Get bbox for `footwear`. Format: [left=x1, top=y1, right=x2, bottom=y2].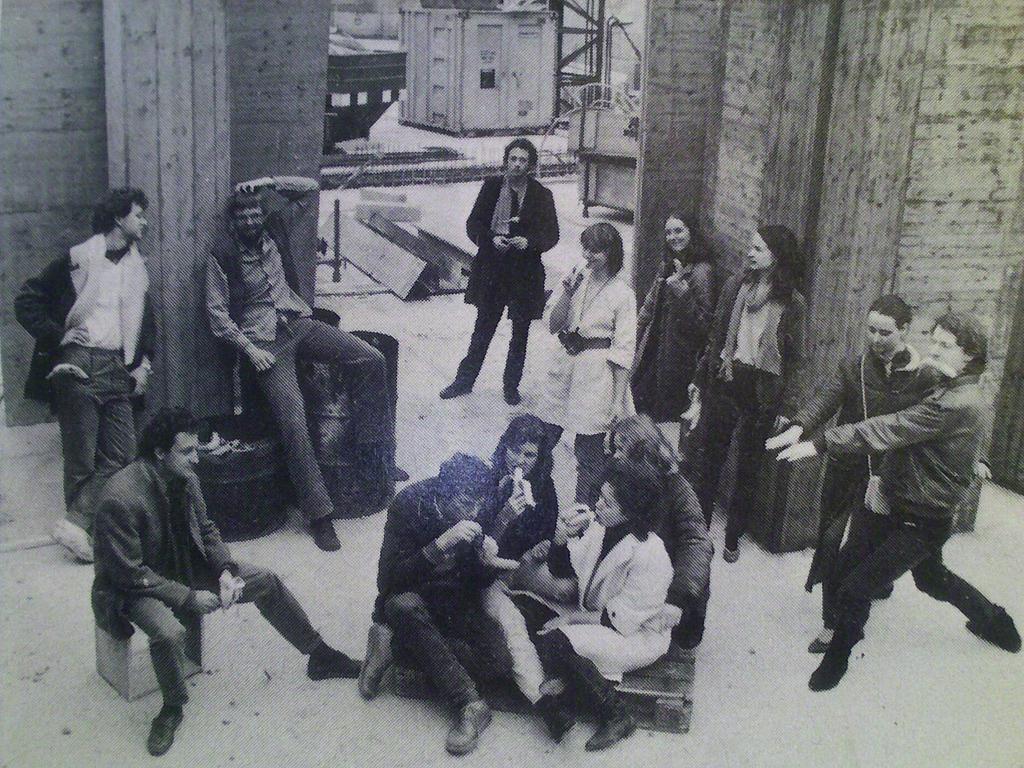
[left=353, top=620, right=394, bottom=703].
